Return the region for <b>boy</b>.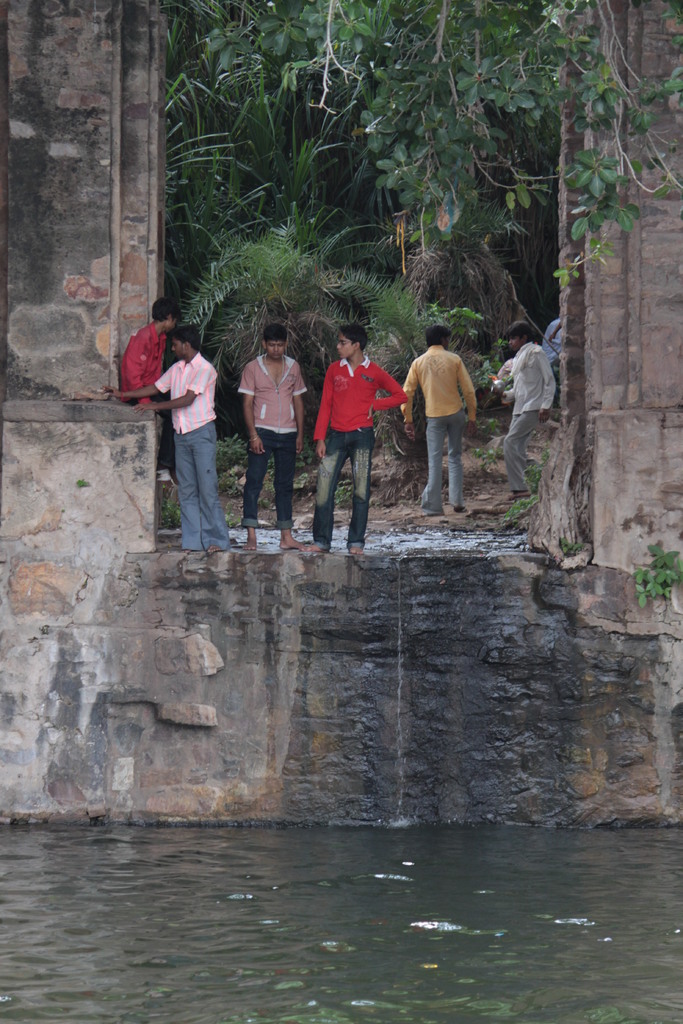
detection(308, 310, 401, 546).
